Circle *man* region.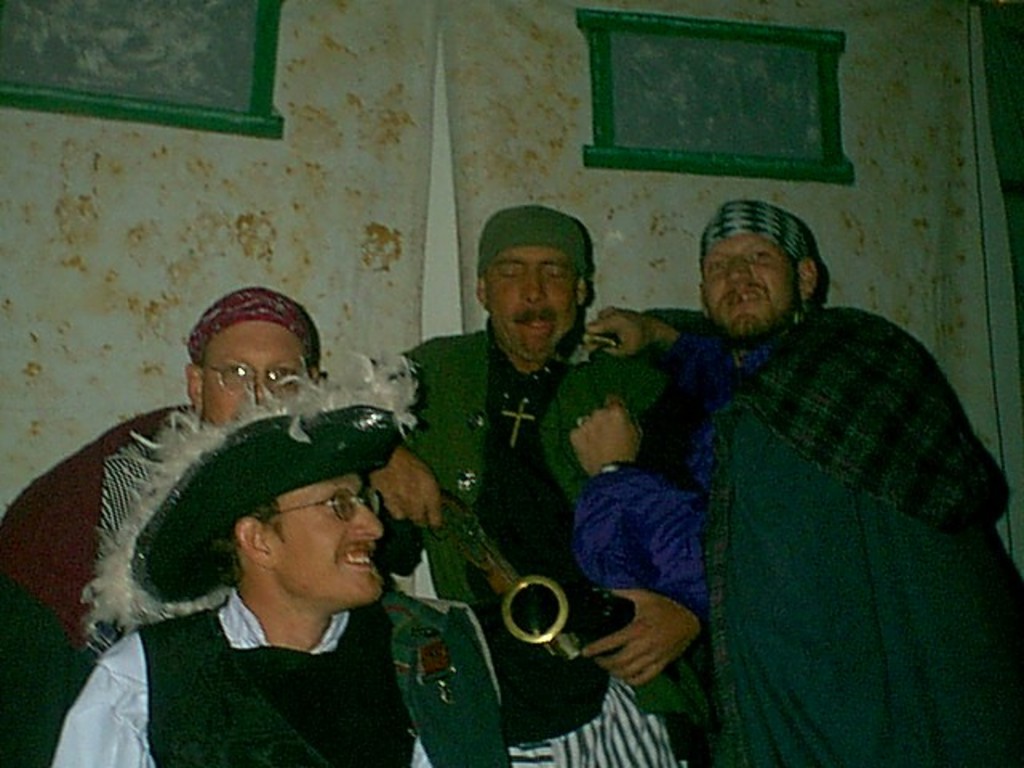
Region: <box>554,197,1022,766</box>.
